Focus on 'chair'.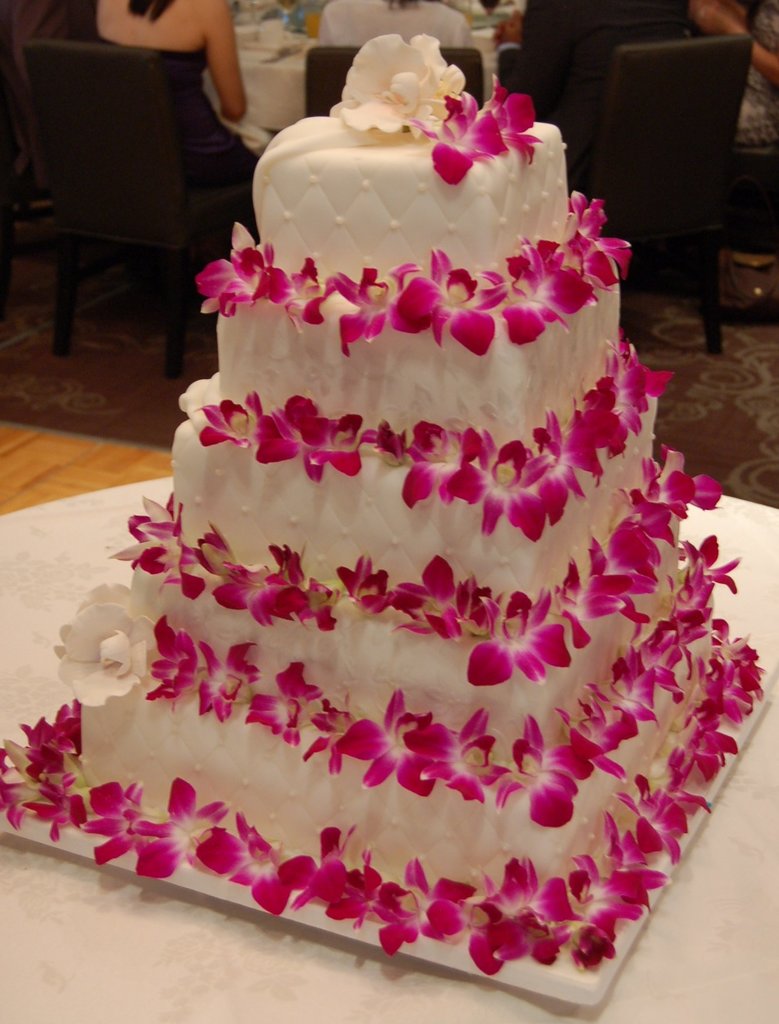
Focused at 304/45/489/118.
